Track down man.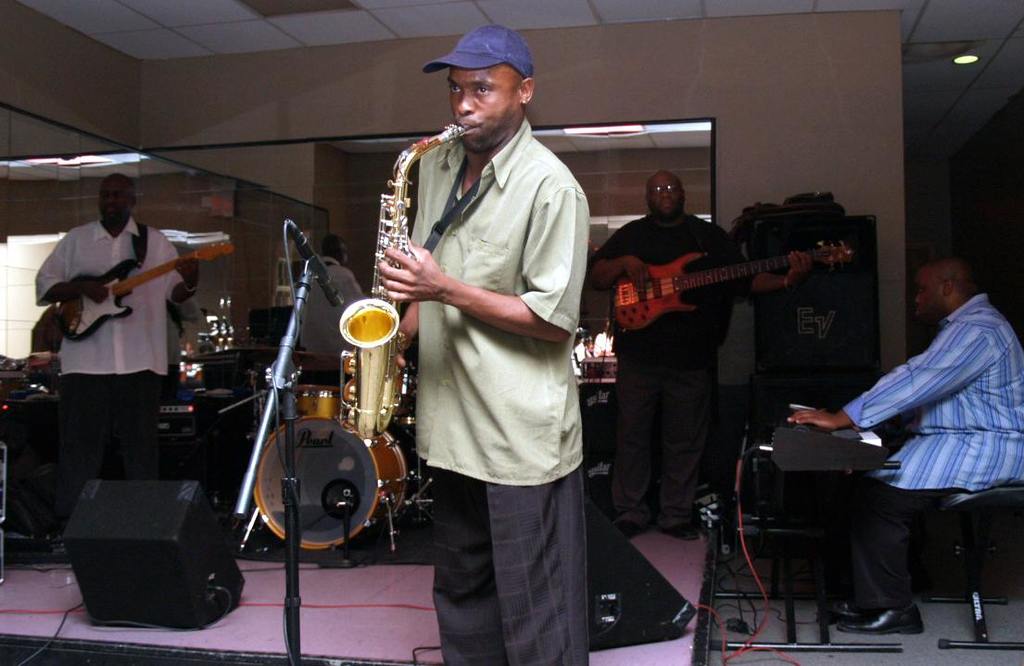
Tracked to {"x1": 27, "y1": 174, "x2": 199, "y2": 549}.
